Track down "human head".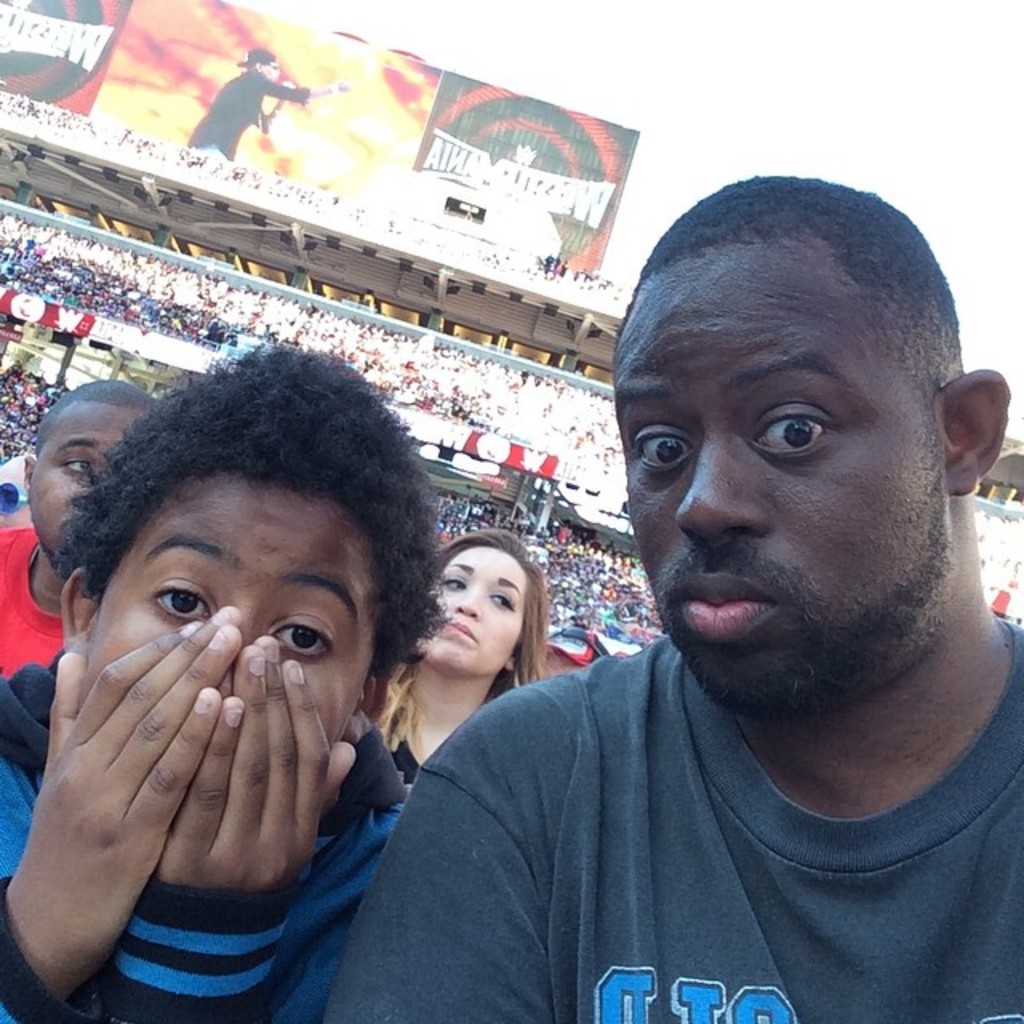
Tracked to x1=414, y1=533, x2=526, y2=685.
